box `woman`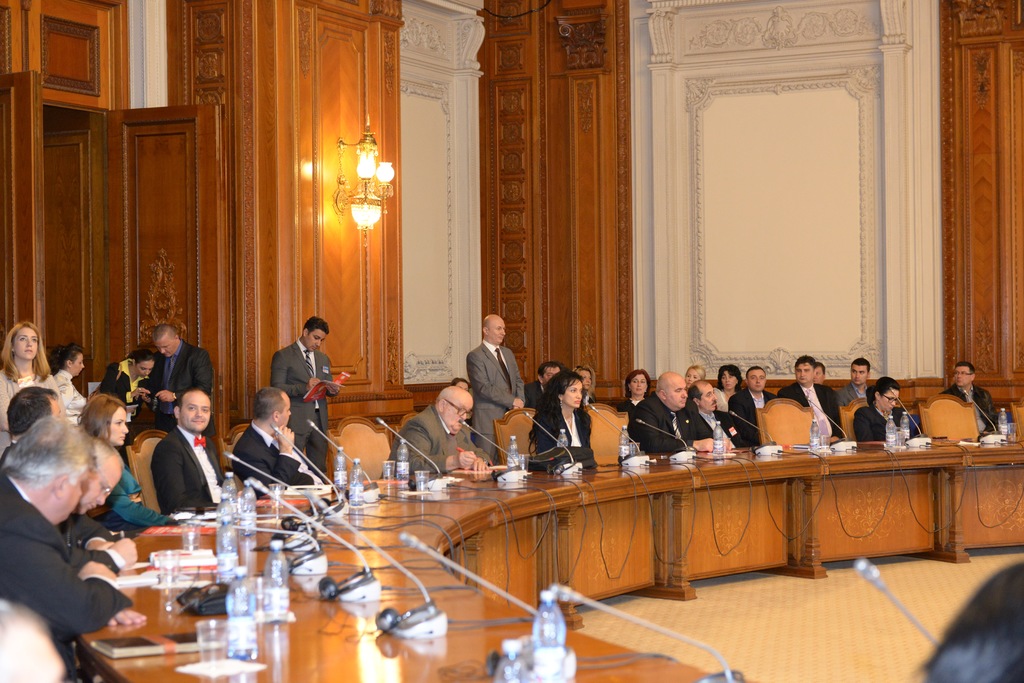
{"x1": 99, "y1": 350, "x2": 154, "y2": 406}
